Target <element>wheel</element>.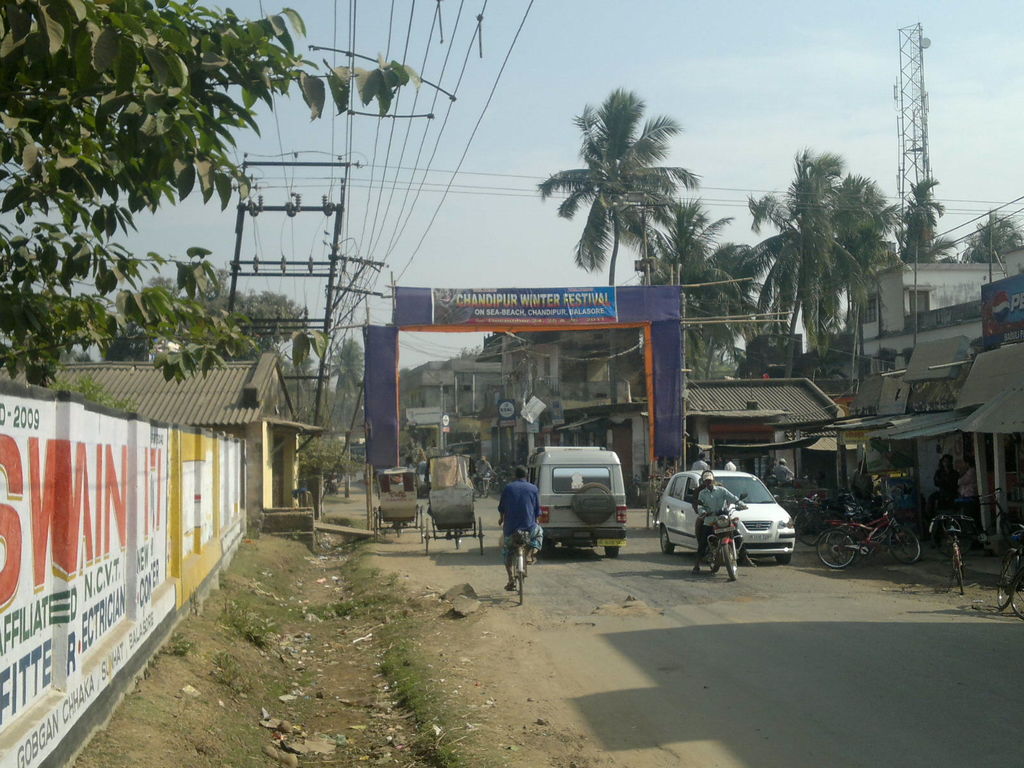
Target region: left=723, top=538, right=737, bottom=579.
